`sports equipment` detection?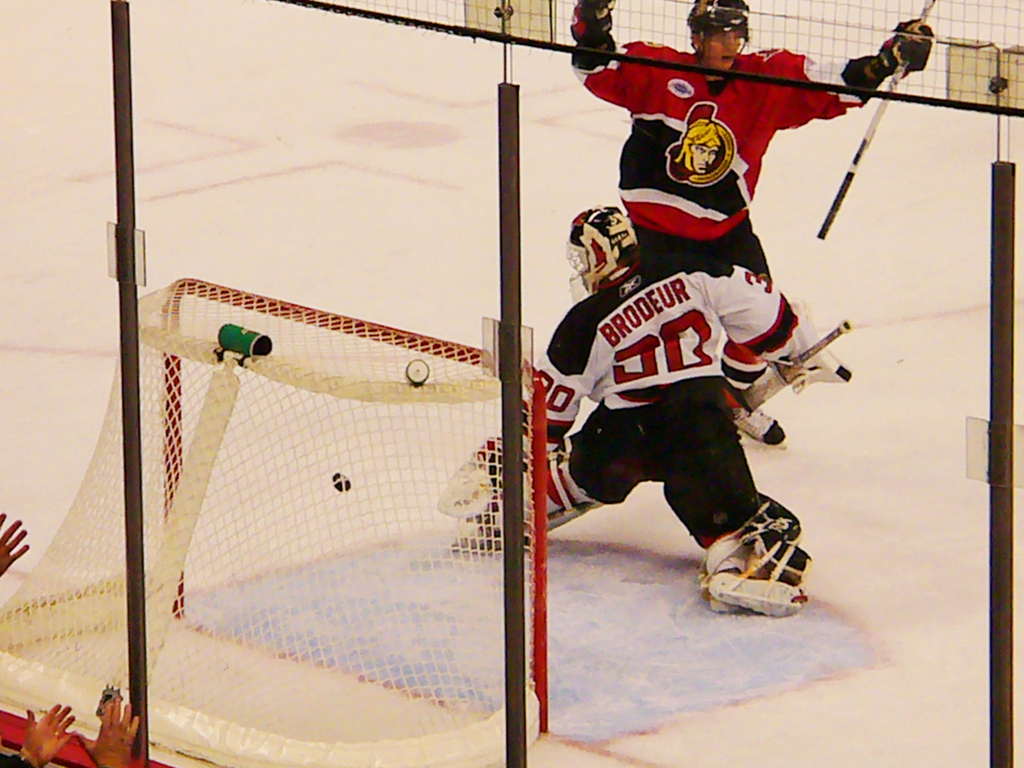
x1=568 y1=3 x2=616 y2=75
